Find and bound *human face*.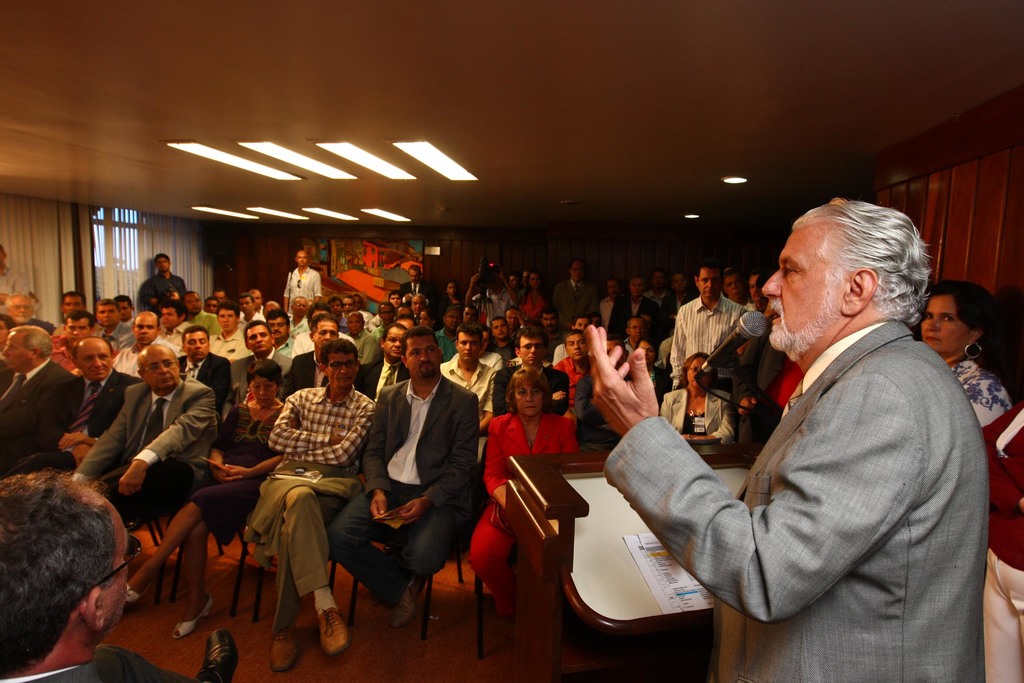
Bound: 442:312:458:332.
